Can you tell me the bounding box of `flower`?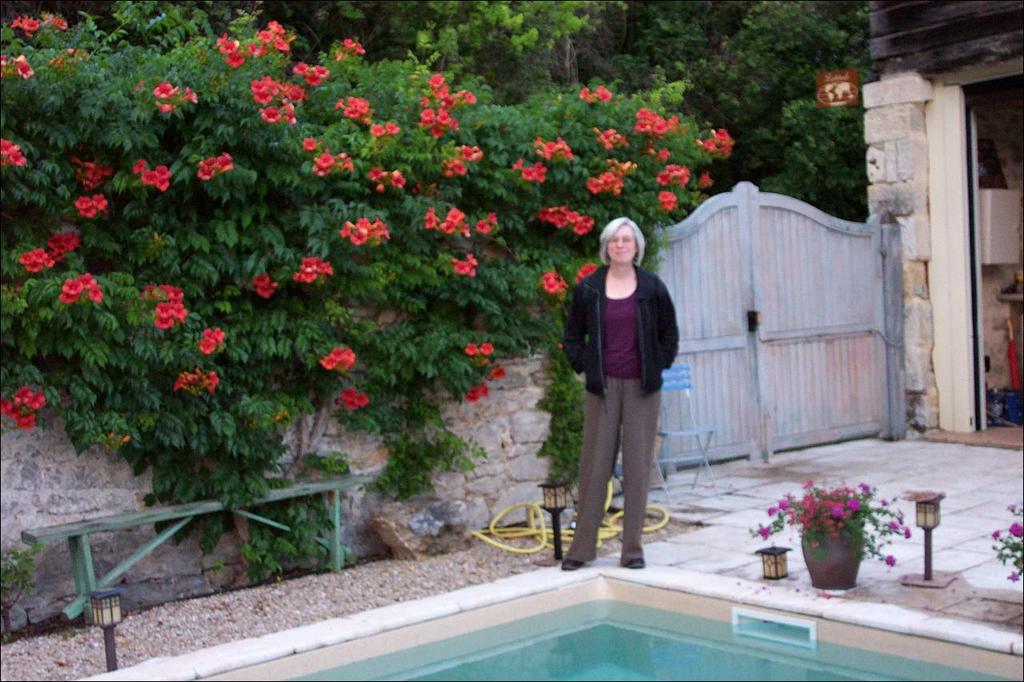
pyautogui.locateOnScreen(372, 126, 388, 138).
